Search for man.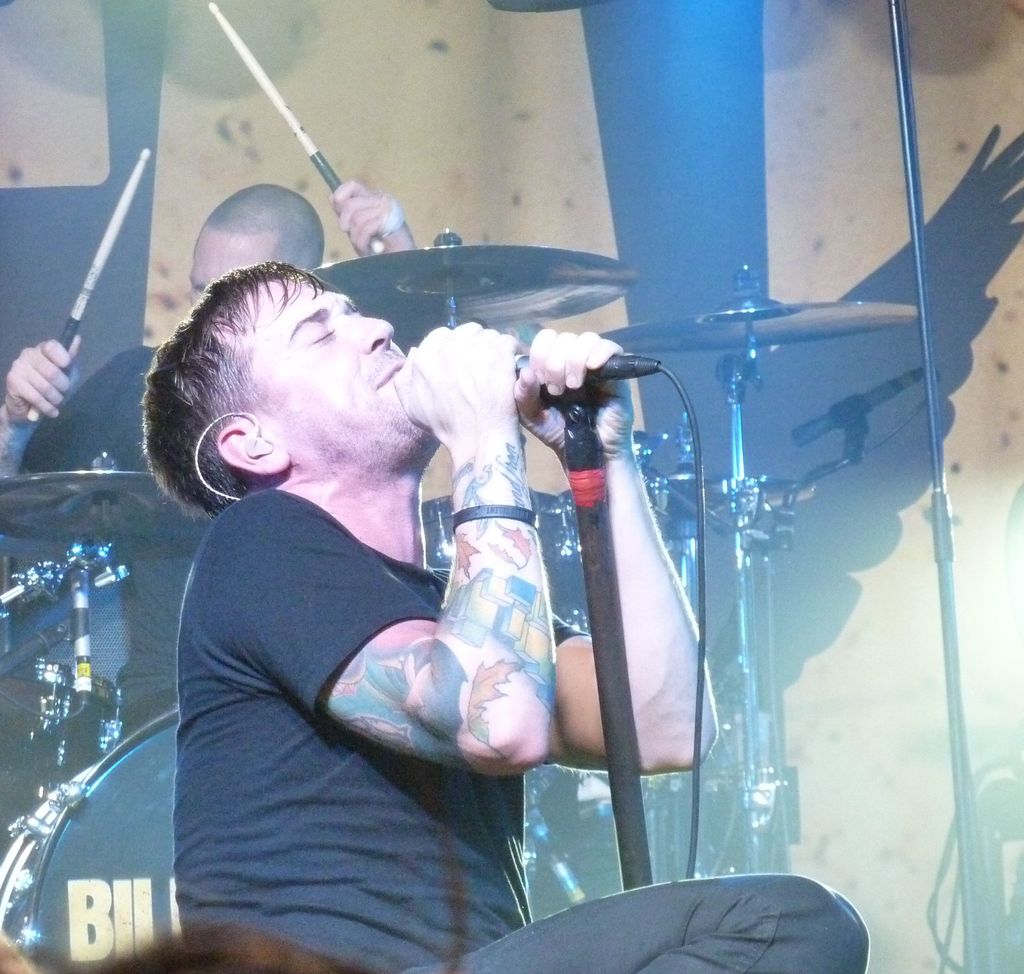
Found at [130, 259, 869, 973].
